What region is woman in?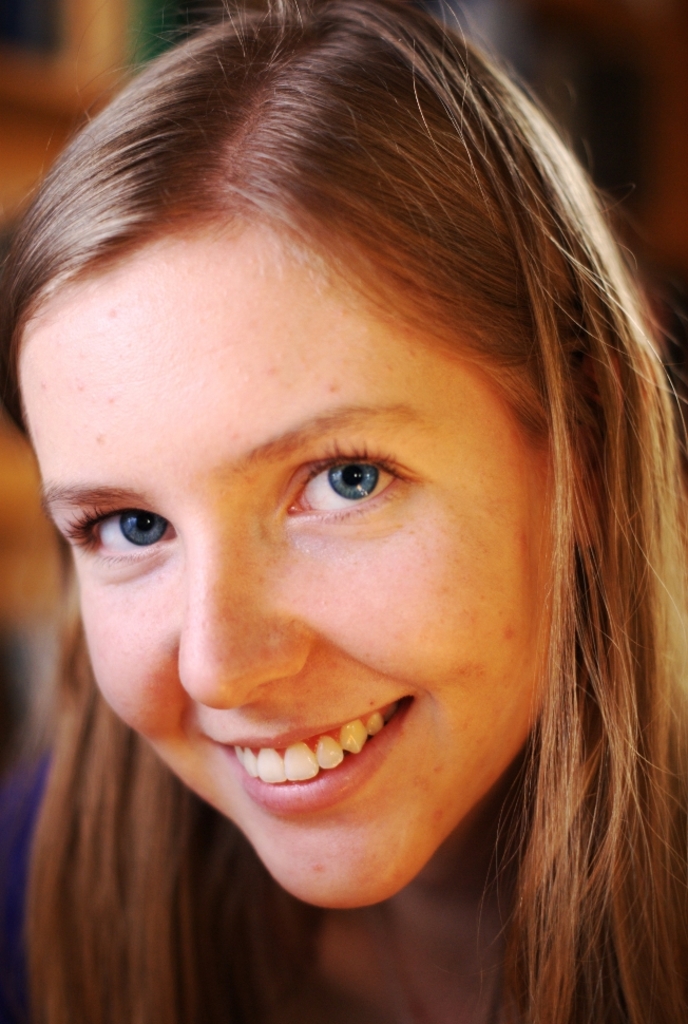
locate(0, 16, 687, 989).
